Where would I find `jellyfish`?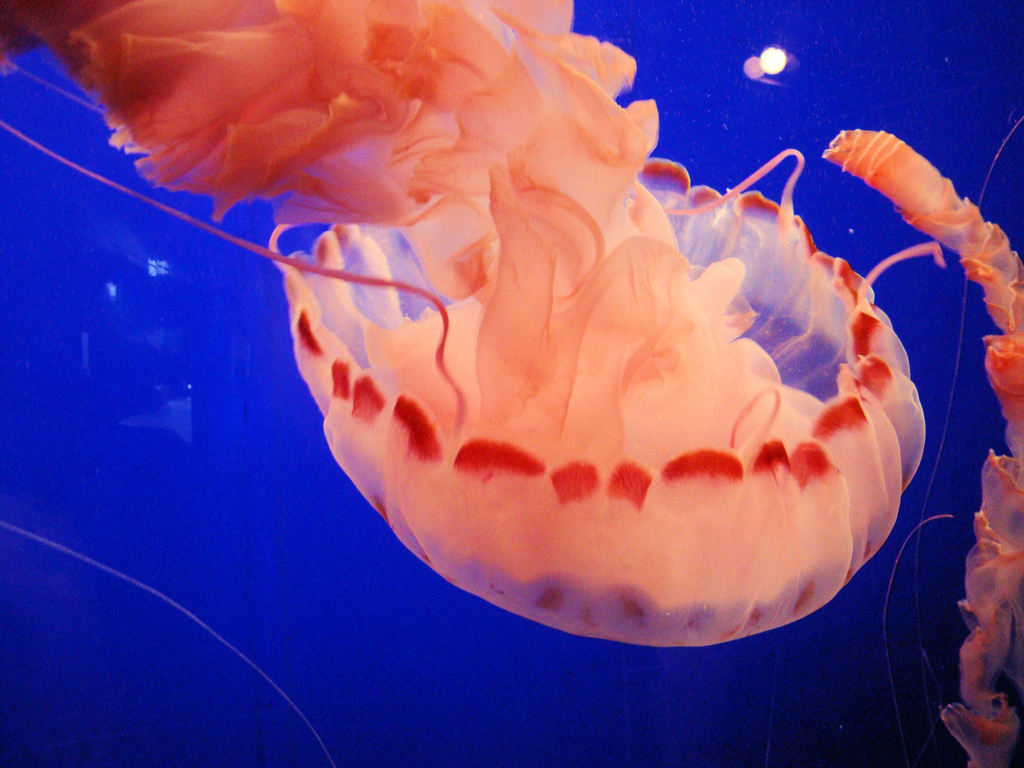
At (left=77, top=15, right=968, bottom=655).
